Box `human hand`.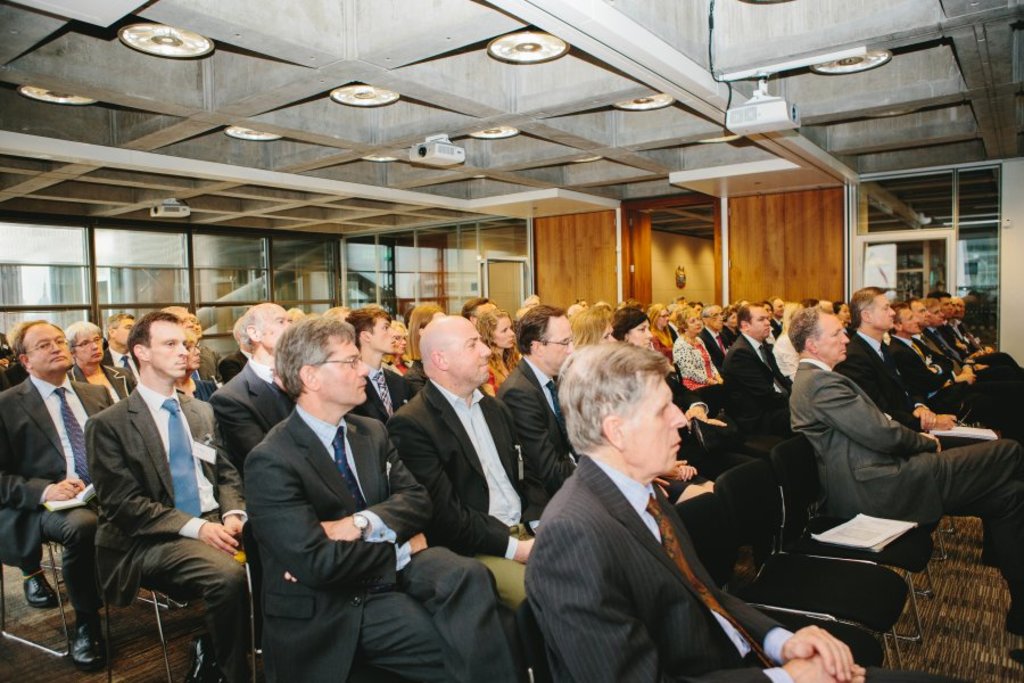
[x1=663, y1=459, x2=691, y2=479].
